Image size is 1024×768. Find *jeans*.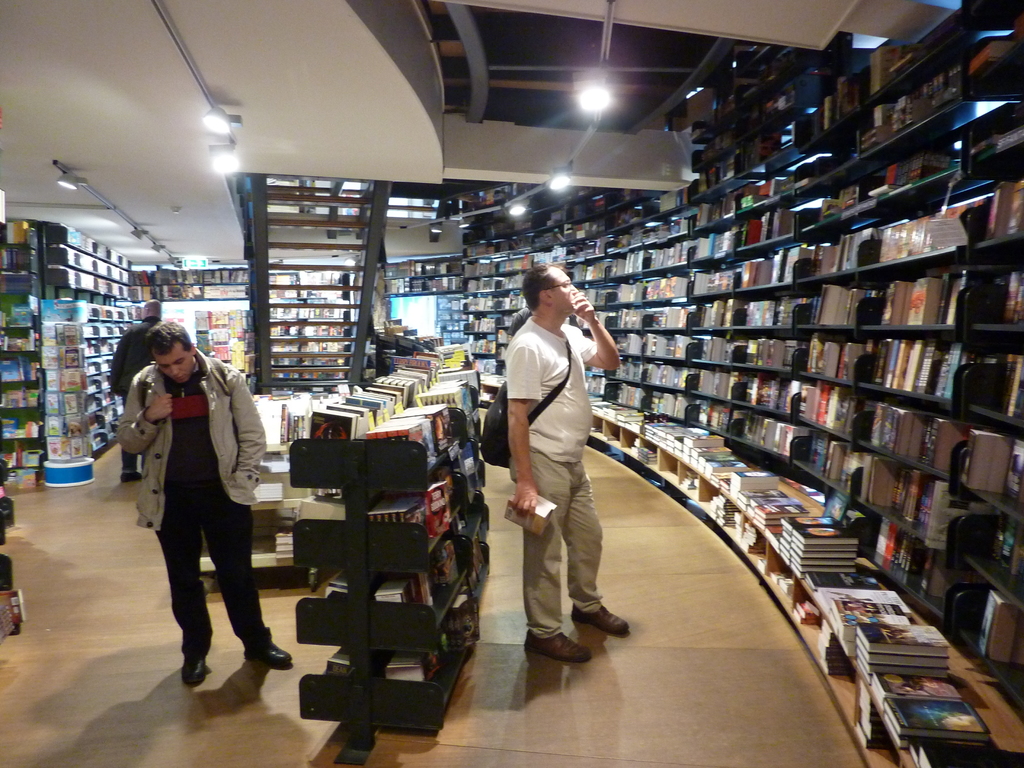
x1=157 y1=514 x2=273 y2=662.
